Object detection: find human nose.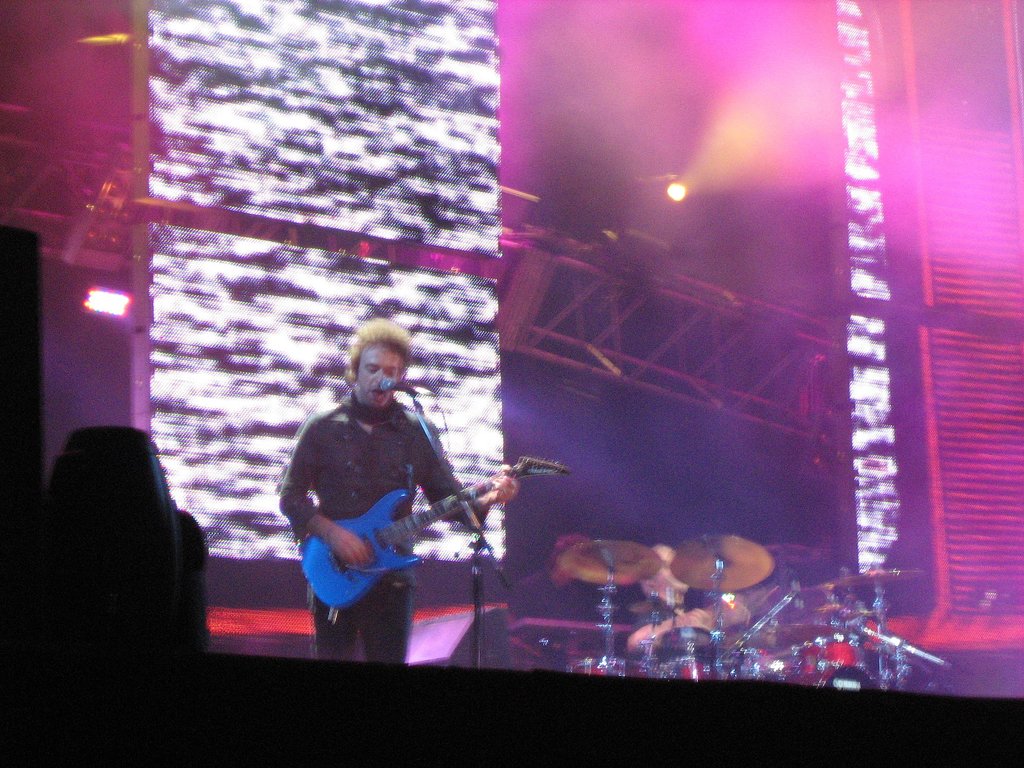
locate(376, 373, 384, 381).
